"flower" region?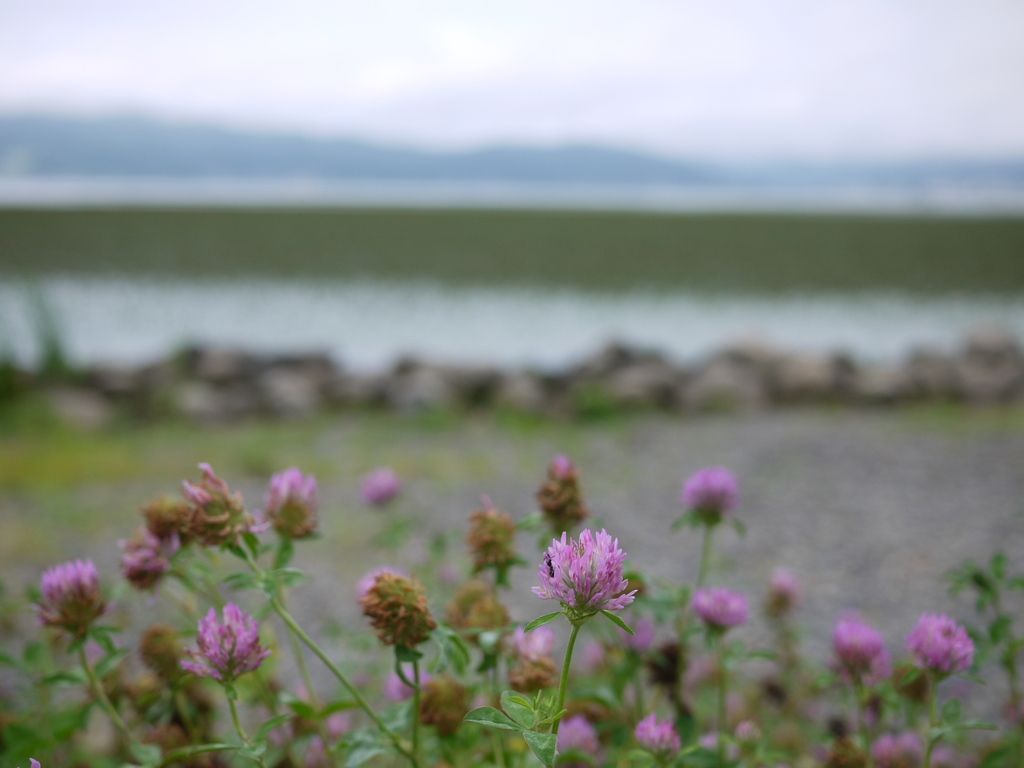
region(357, 466, 397, 504)
